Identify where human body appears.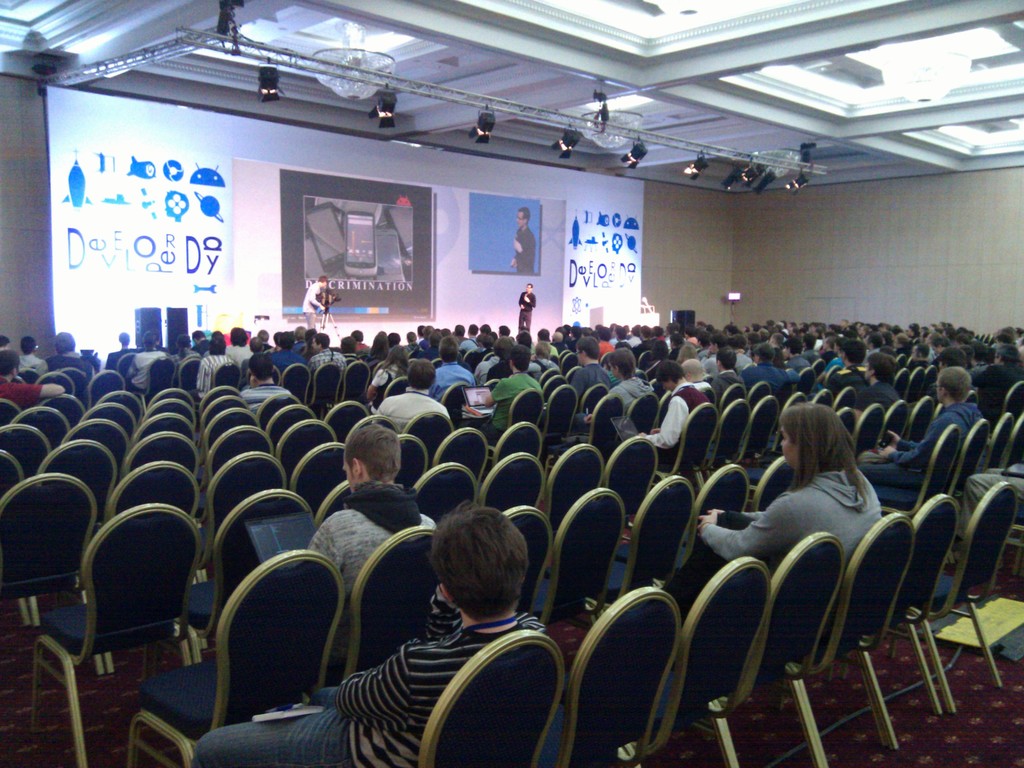
Appears at 856, 400, 982, 492.
